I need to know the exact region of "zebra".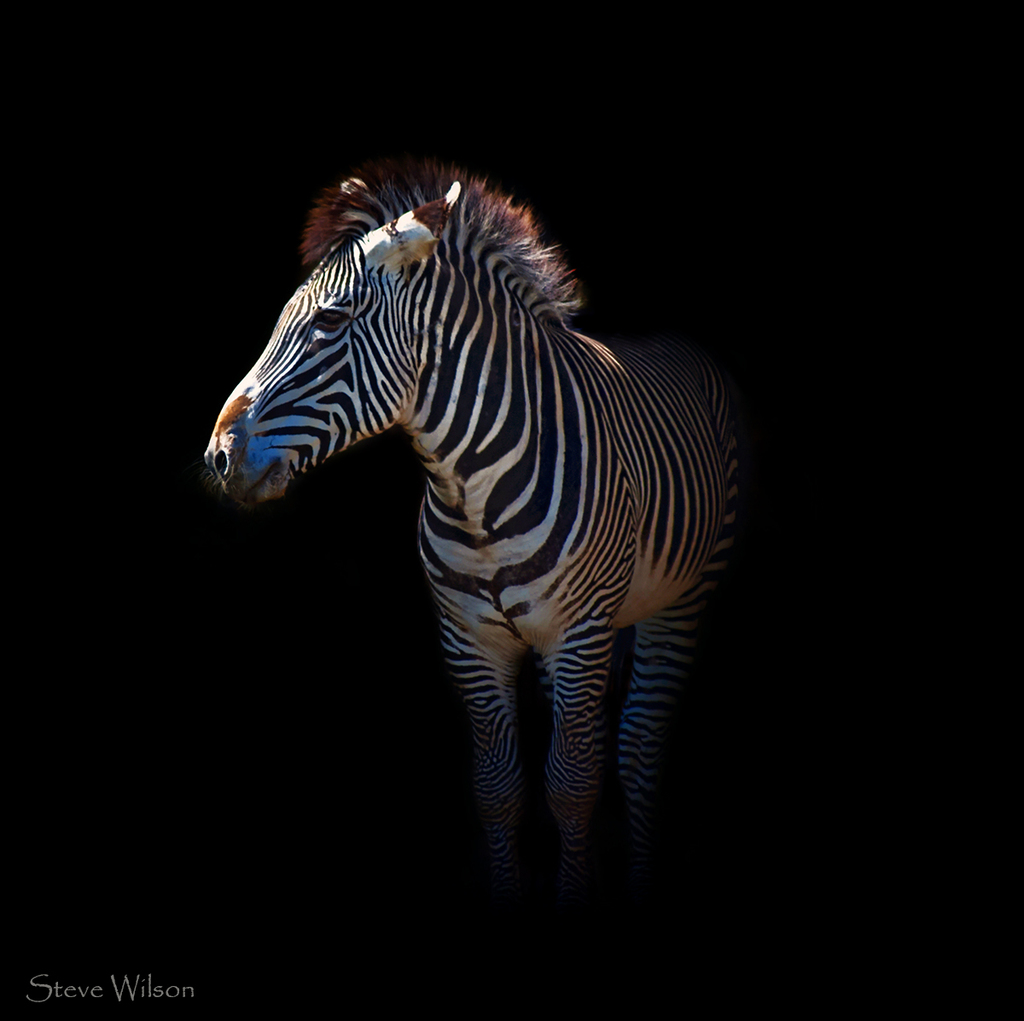
Region: bbox=(196, 162, 745, 934).
